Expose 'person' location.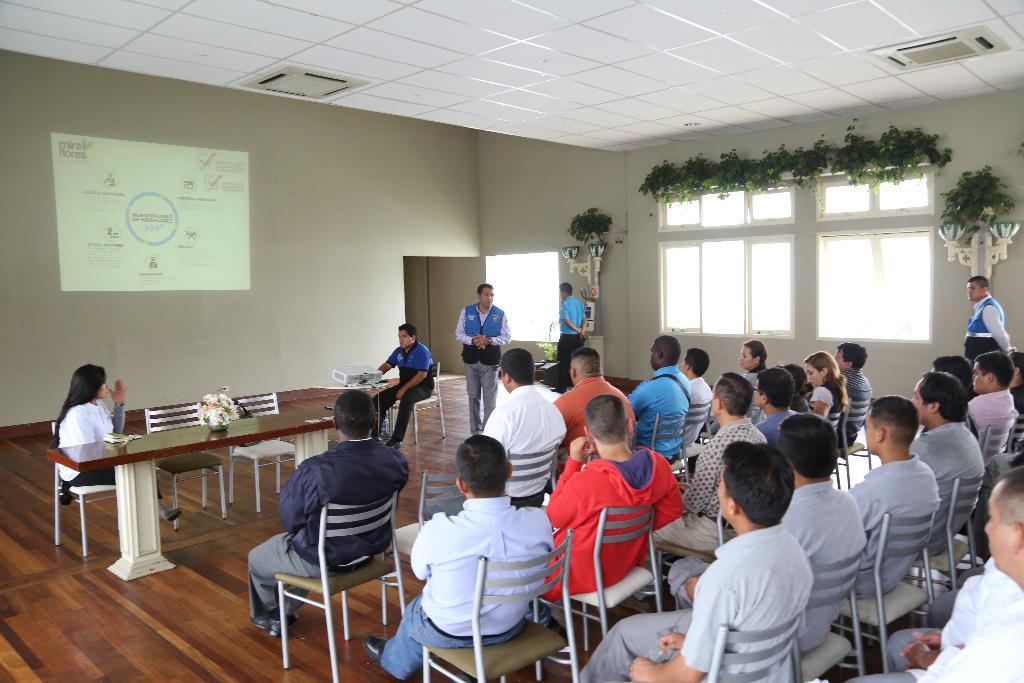
Exposed at (x1=958, y1=276, x2=1020, y2=367).
